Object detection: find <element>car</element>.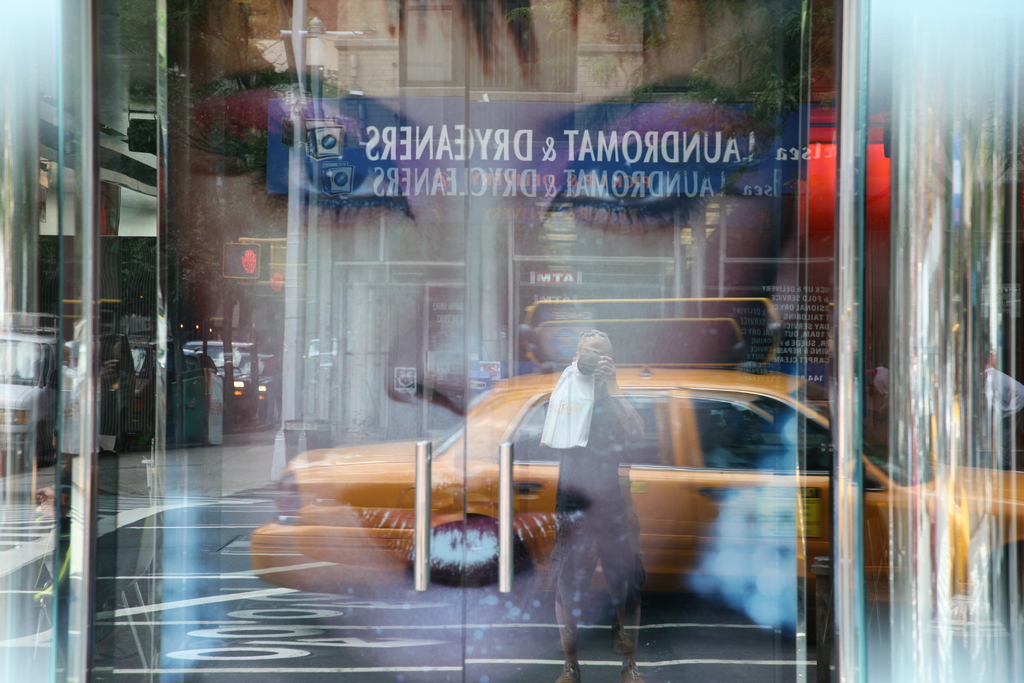
[x1=0, y1=327, x2=68, y2=478].
